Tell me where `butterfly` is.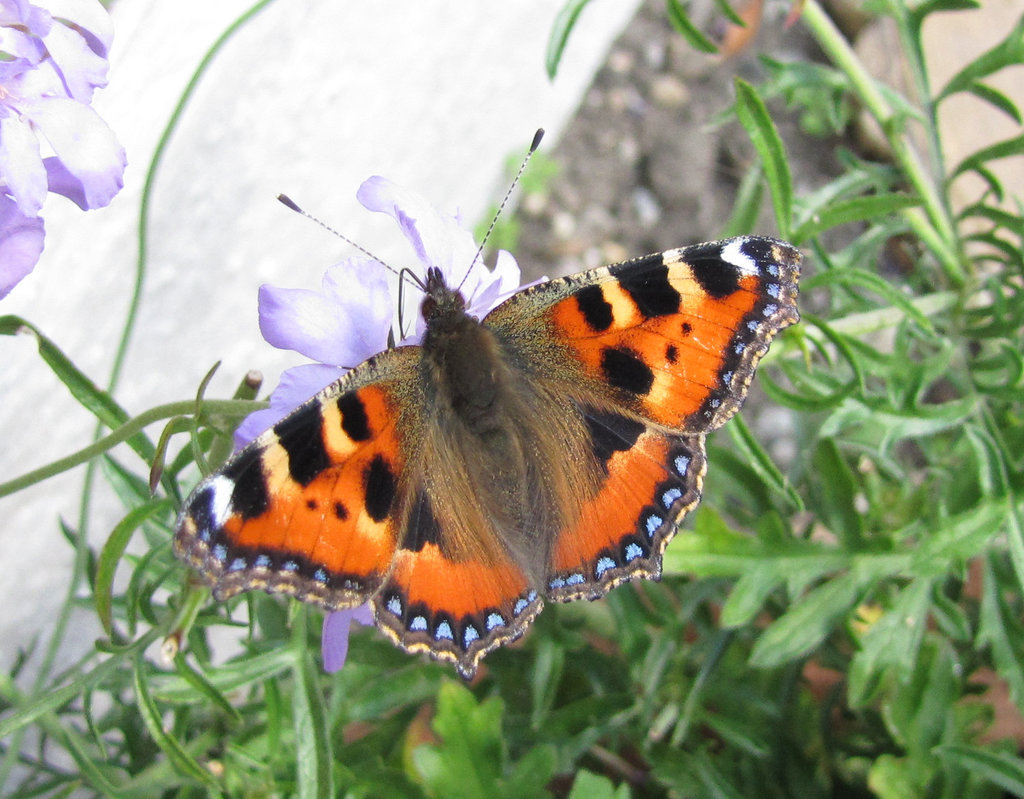
`butterfly` is at region(182, 123, 801, 675).
